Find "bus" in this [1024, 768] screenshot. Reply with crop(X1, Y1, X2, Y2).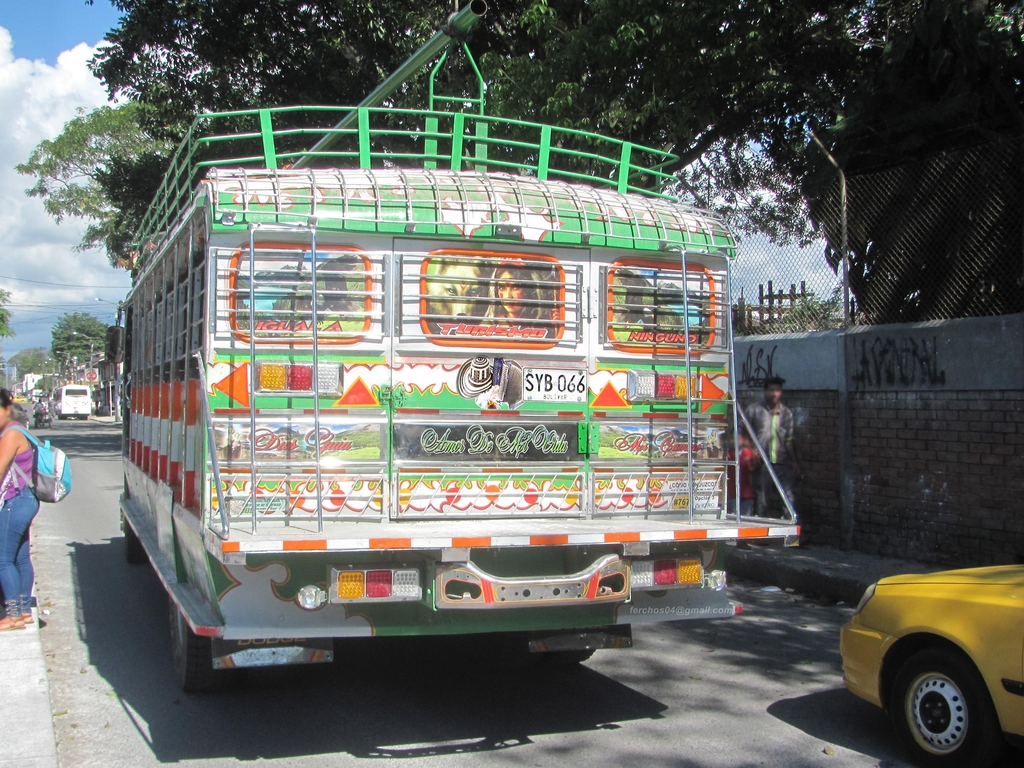
crop(102, 103, 806, 703).
